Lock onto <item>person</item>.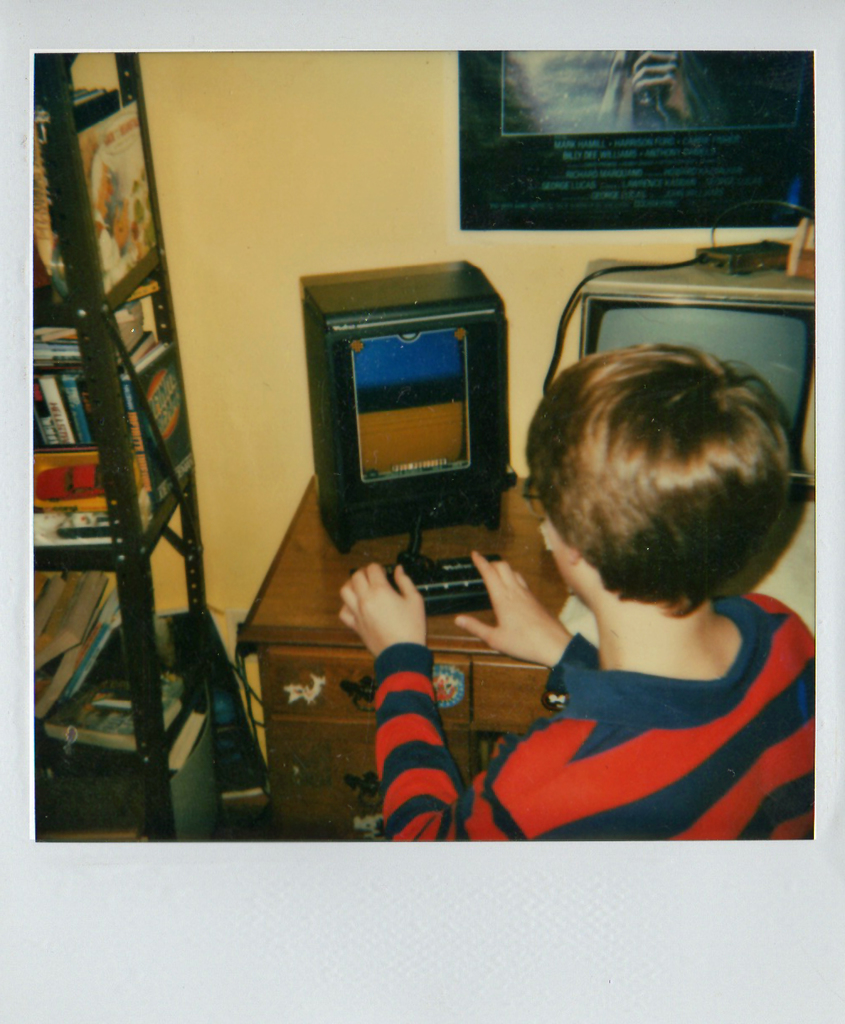
Locked: bbox(341, 344, 818, 844).
